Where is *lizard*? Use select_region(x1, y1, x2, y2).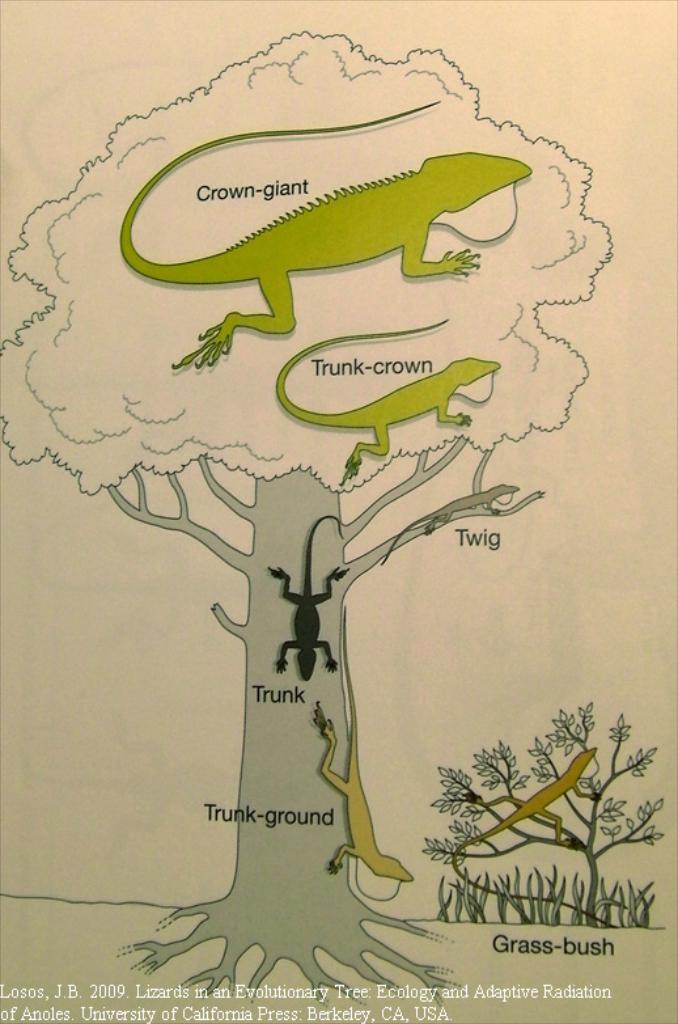
select_region(310, 608, 419, 876).
